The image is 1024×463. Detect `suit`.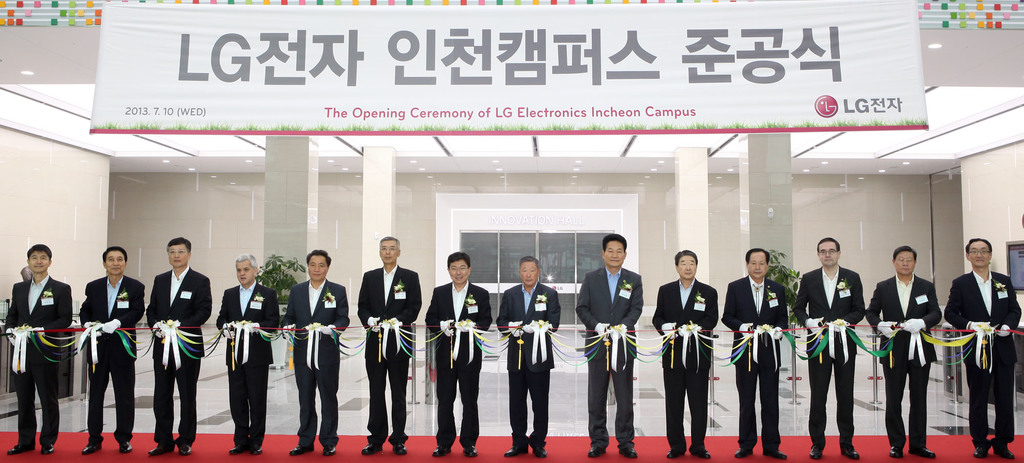
Detection: box=[943, 239, 1011, 436].
